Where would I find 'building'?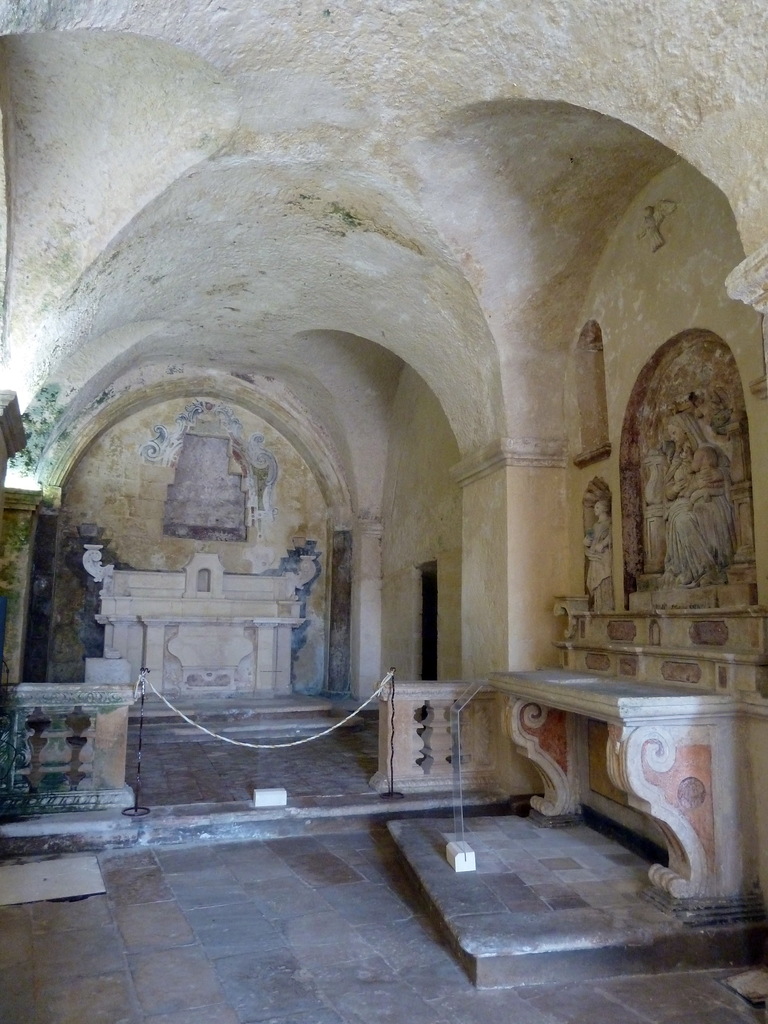
At <region>0, 0, 767, 1023</region>.
